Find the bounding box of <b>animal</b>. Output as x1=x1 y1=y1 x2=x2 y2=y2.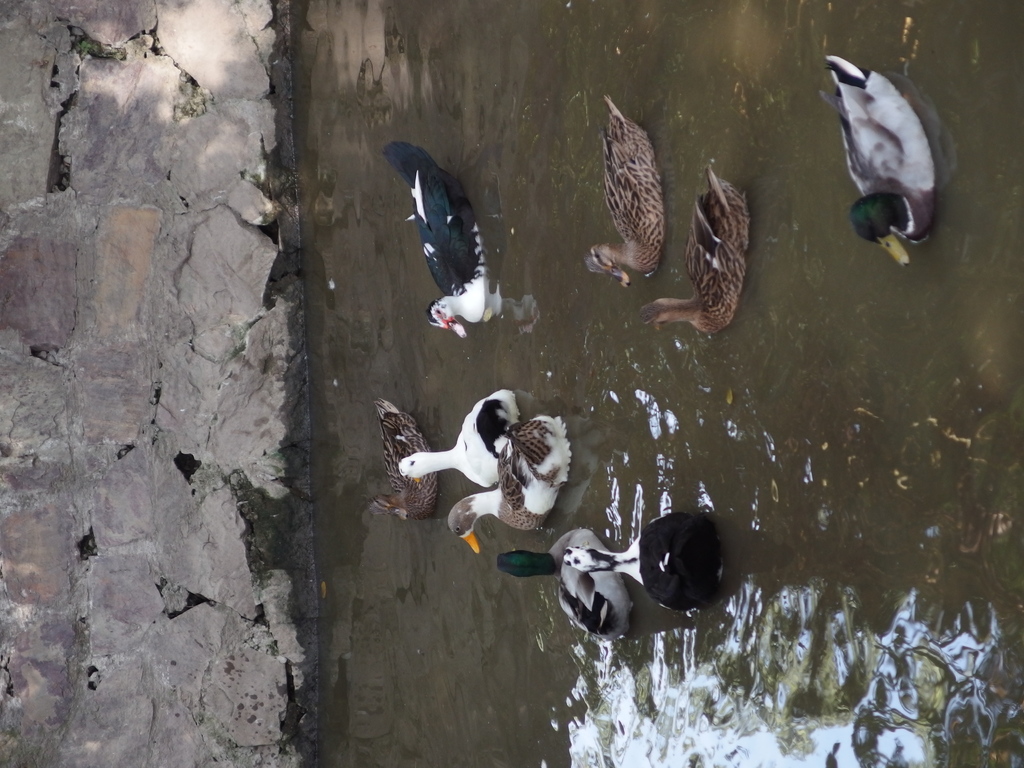
x1=401 y1=388 x2=522 y2=485.
